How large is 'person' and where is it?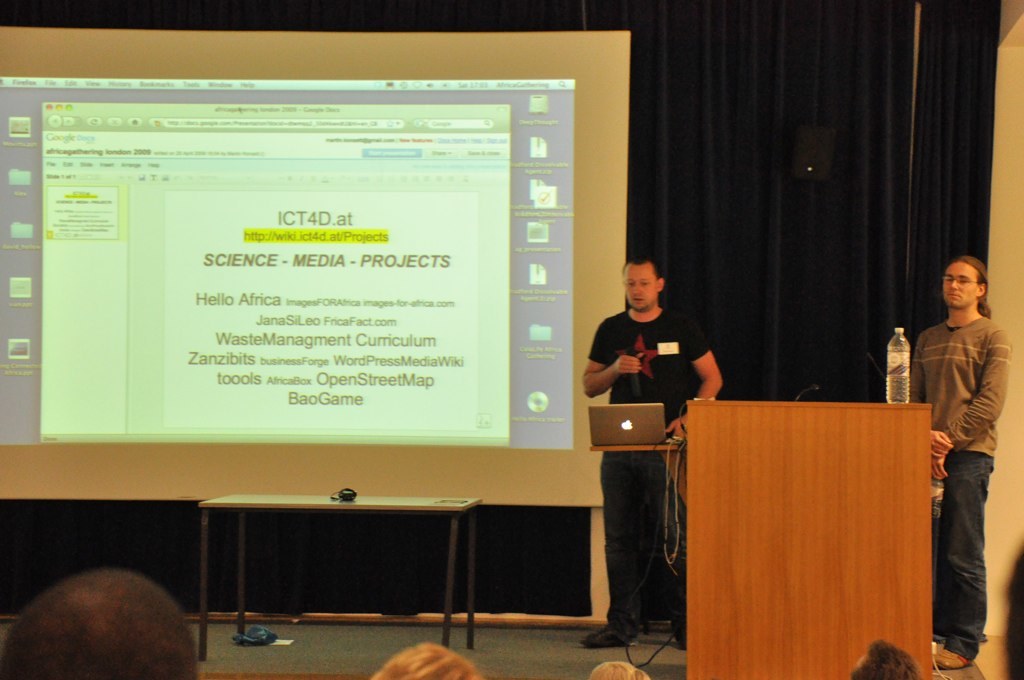
Bounding box: [left=0, top=569, right=197, bottom=679].
